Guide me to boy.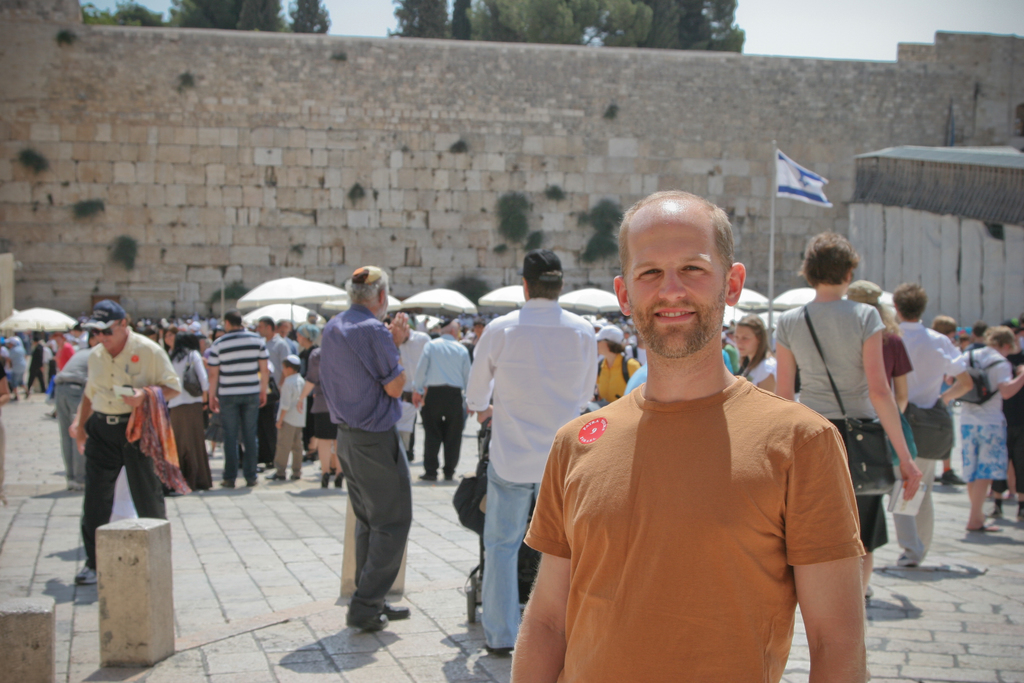
Guidance: 266,354,308,481.
